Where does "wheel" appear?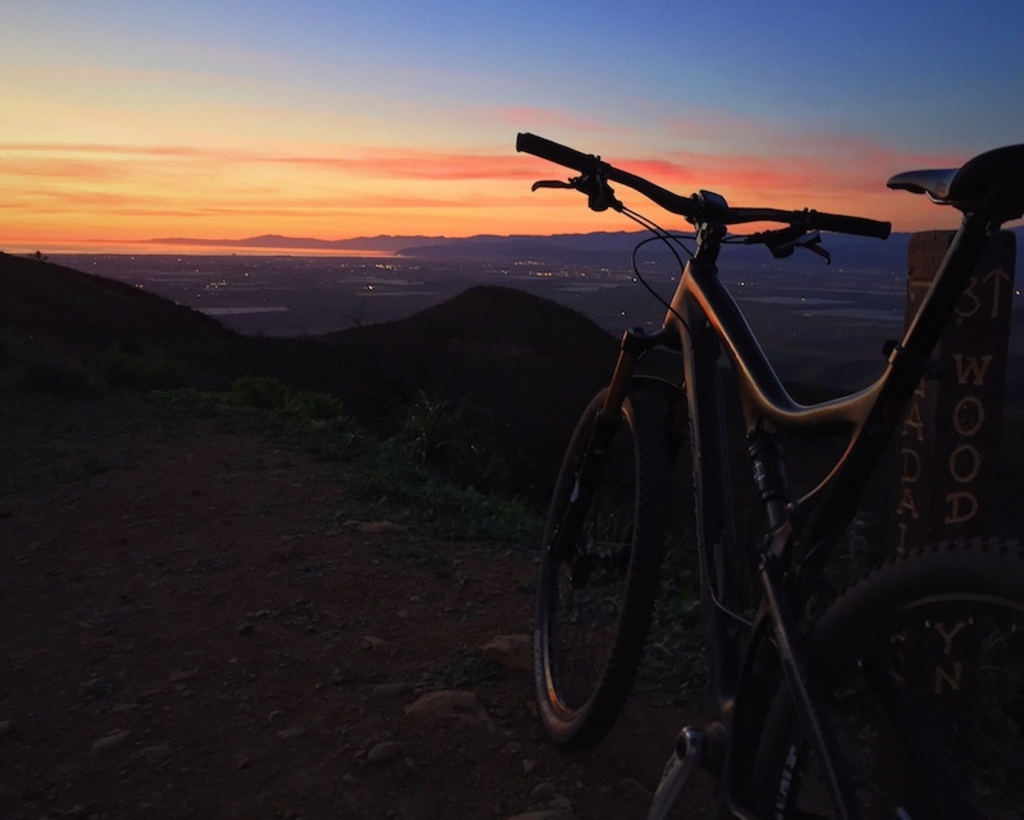
Appears at x1=545, y1=397, x2=700, y2=741.
